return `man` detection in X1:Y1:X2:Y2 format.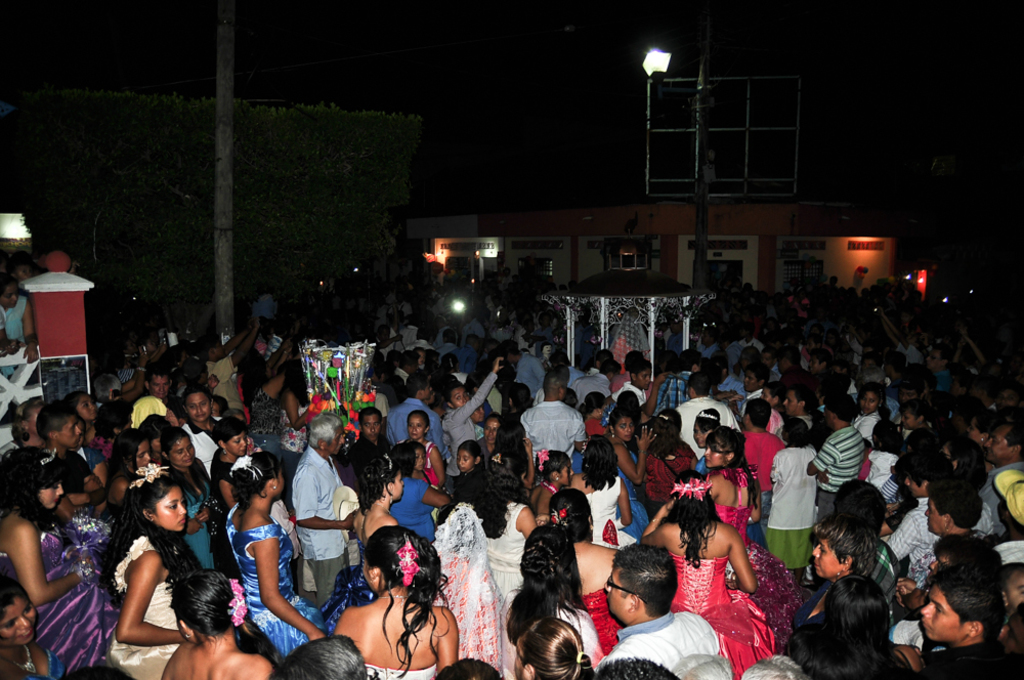
916:572:1016:679.
